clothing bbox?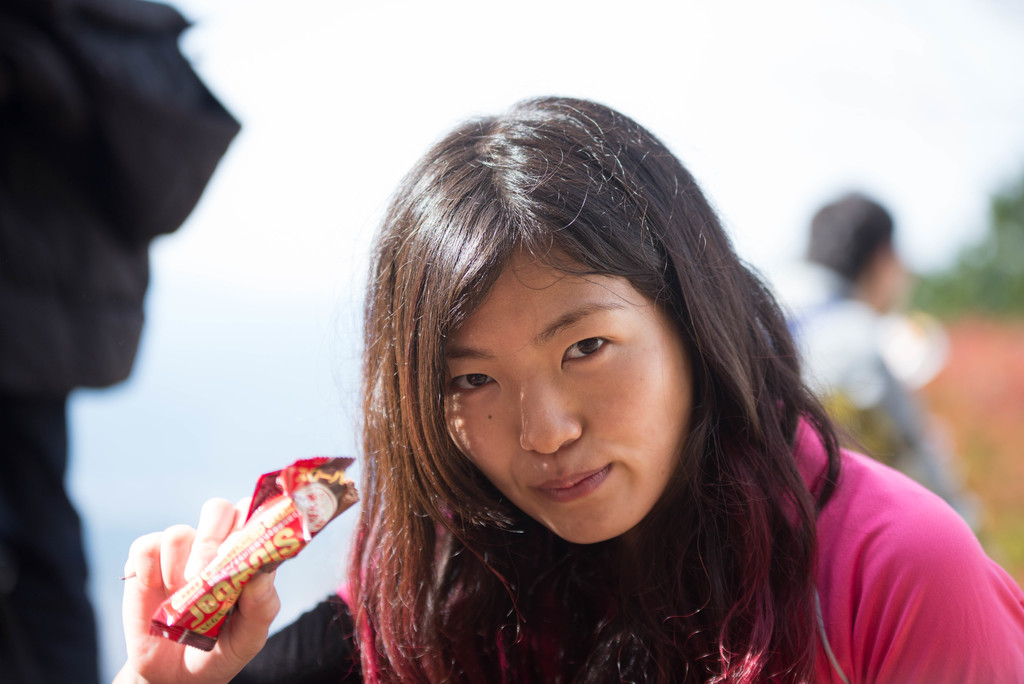
(left=0, top=0, right=244, bottom=683)
